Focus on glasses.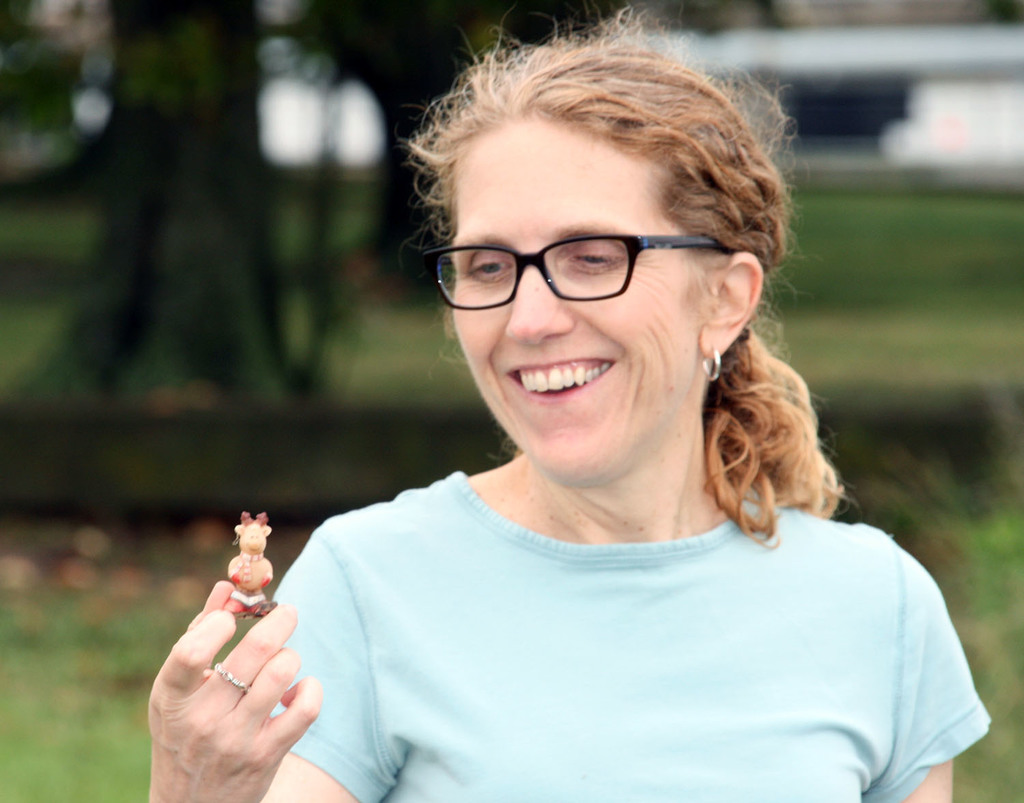
Focused at {"left": 412, "top": 213, "right": 719, "bottom": 313}.
